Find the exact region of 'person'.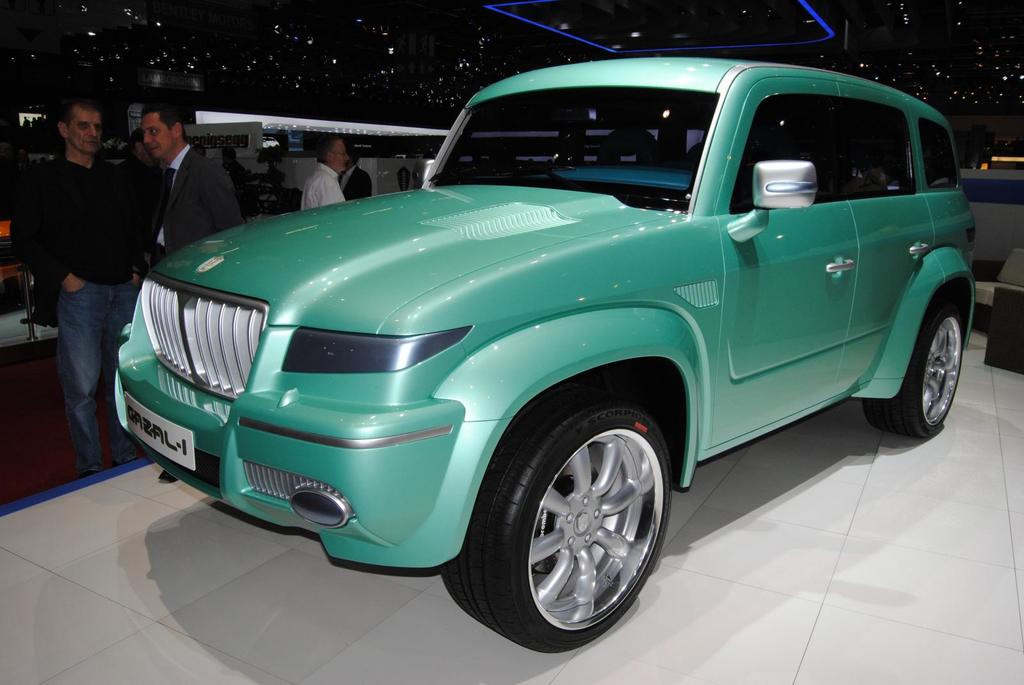
Exact region: left=153, top=101, right=250, bottom=276.
